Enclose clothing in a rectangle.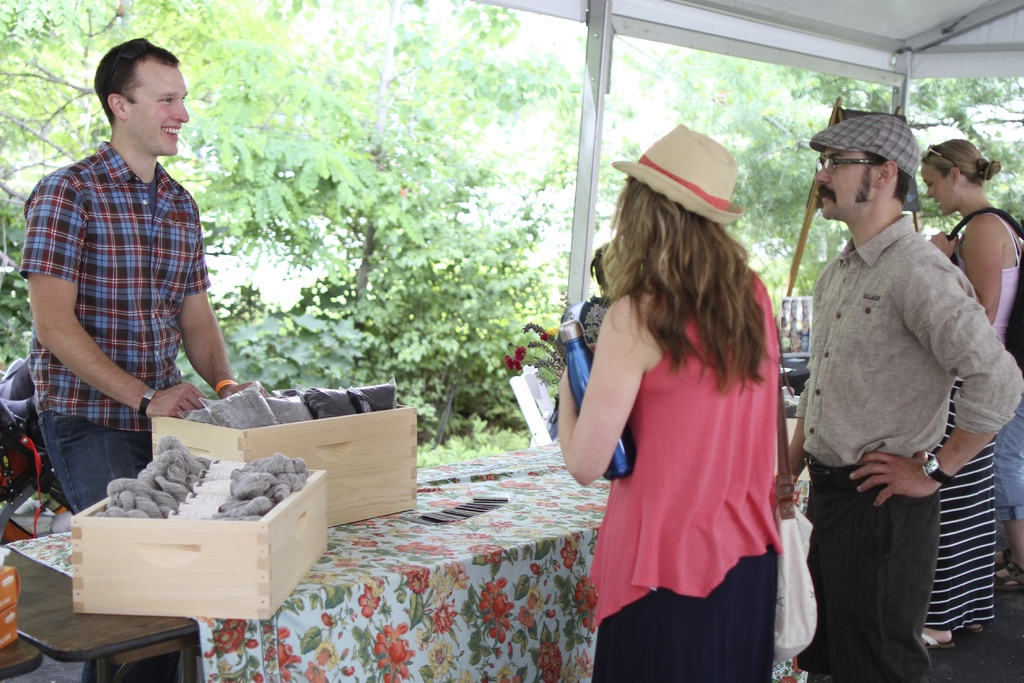
{"left": 577, "top": 290, "right": 606, "bottom": 347}.
